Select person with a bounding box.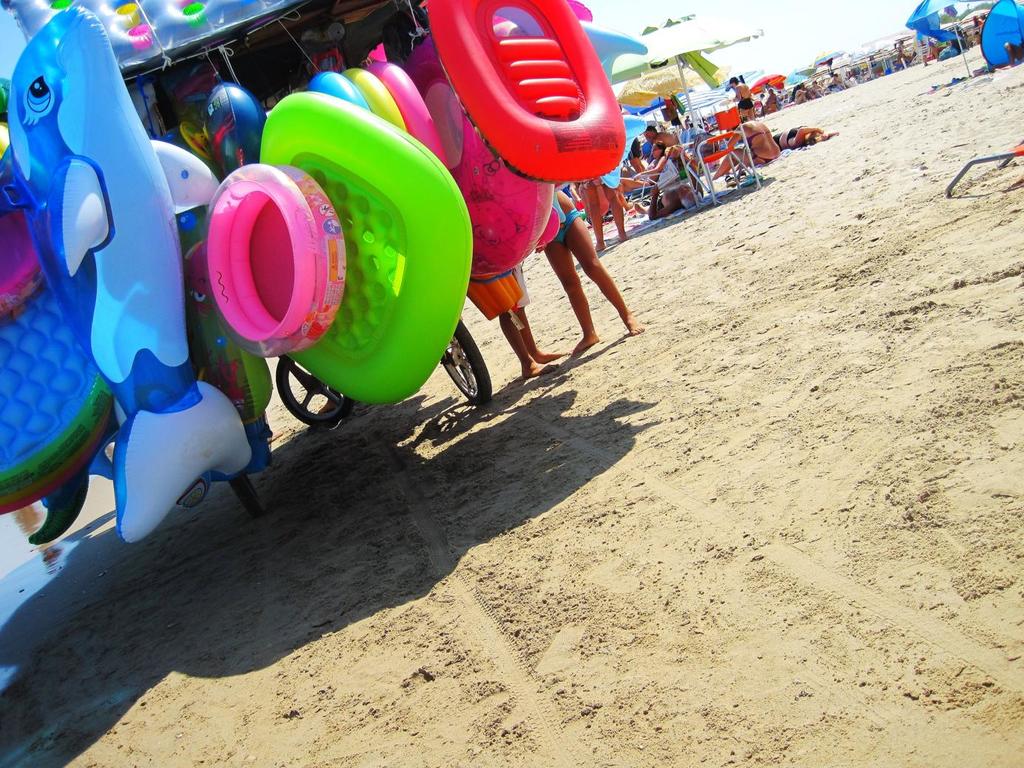
<region>614, 176, 647, 219</region>.
